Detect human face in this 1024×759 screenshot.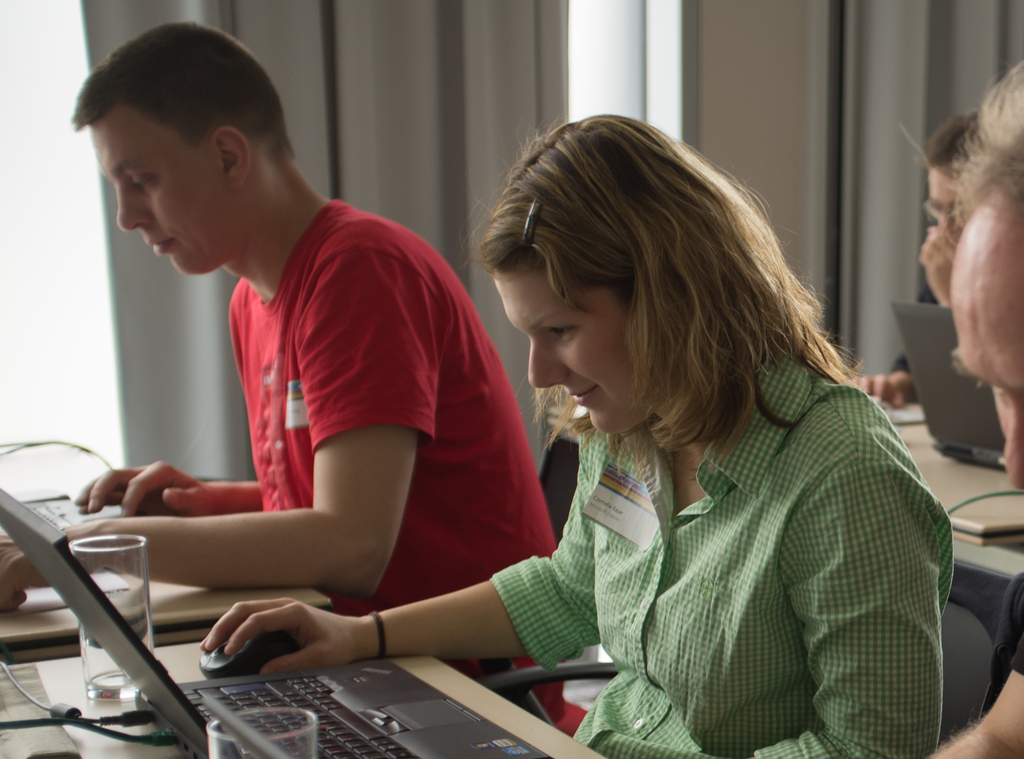
Detection: (left=486, top=280, right=615, bottom=435).
